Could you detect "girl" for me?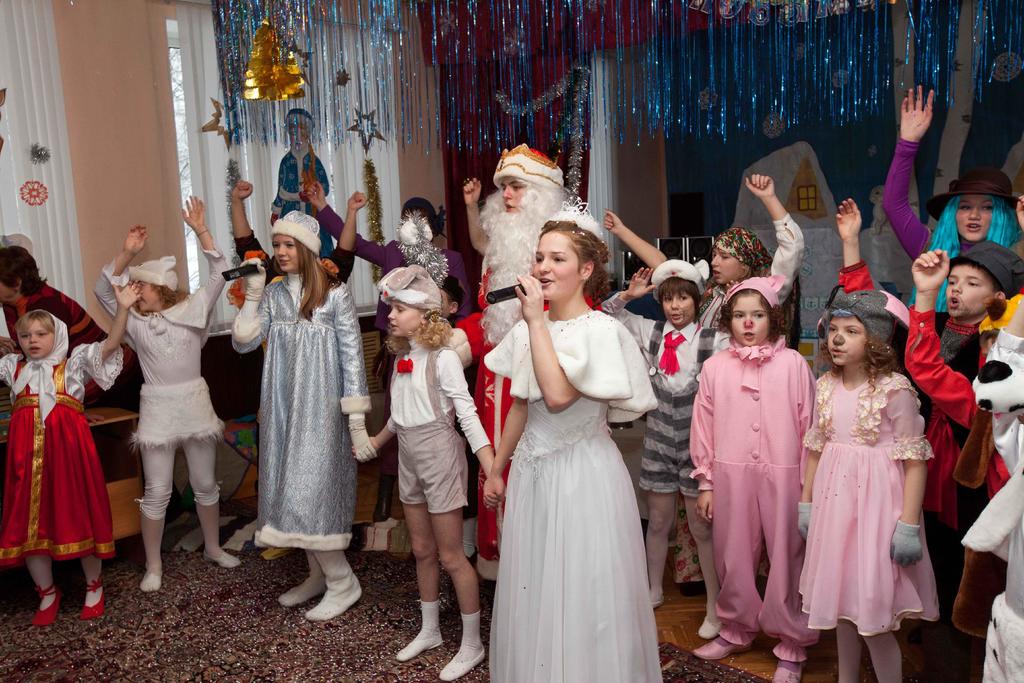
Detection result: x1=604, y1=171, x2=795, y2=342.
